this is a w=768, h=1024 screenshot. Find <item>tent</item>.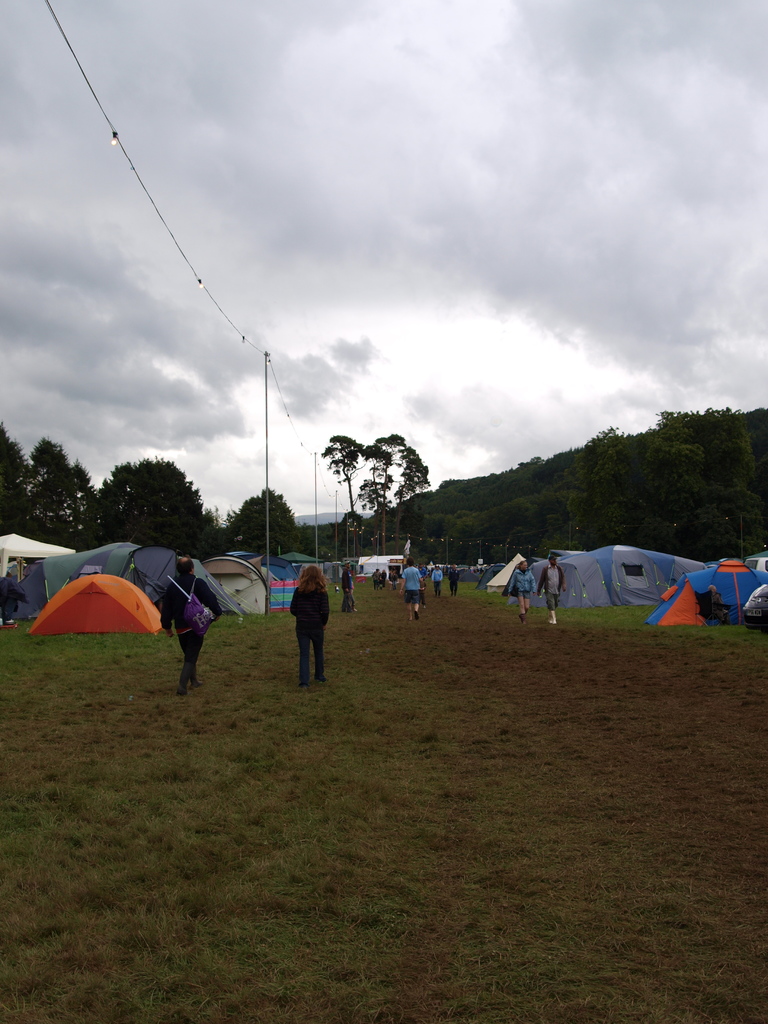
Bounding box: BBox(0, 564, 395, 646).
